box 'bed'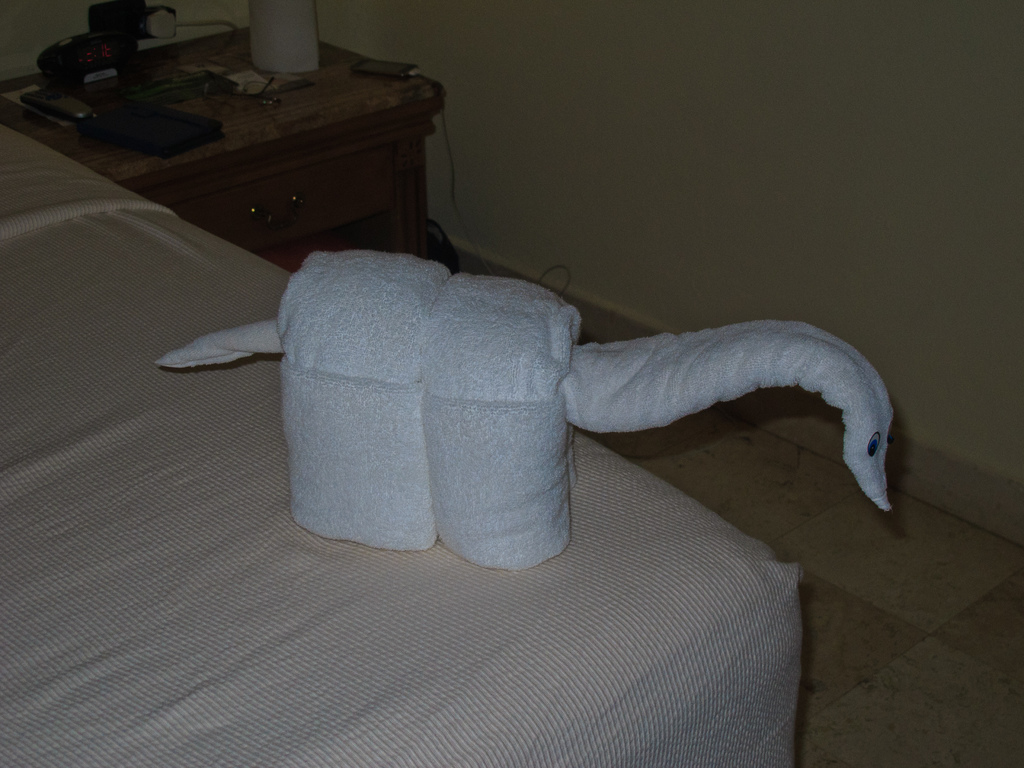
bbox=(0, 121, 800, 767)
